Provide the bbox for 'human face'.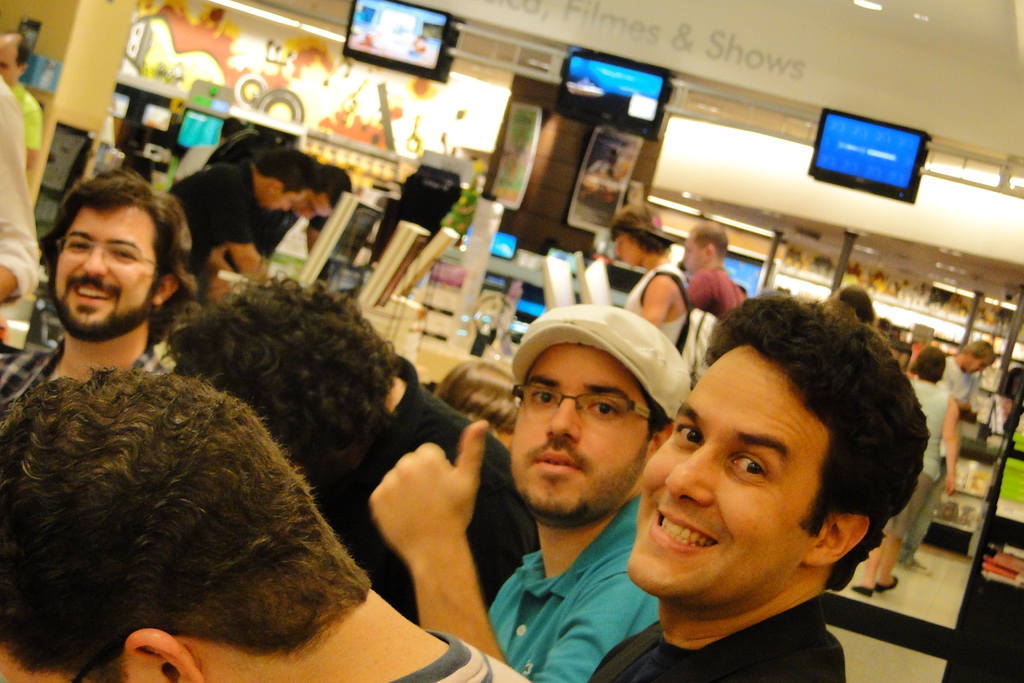
locate(628, 345, 831, 604).
